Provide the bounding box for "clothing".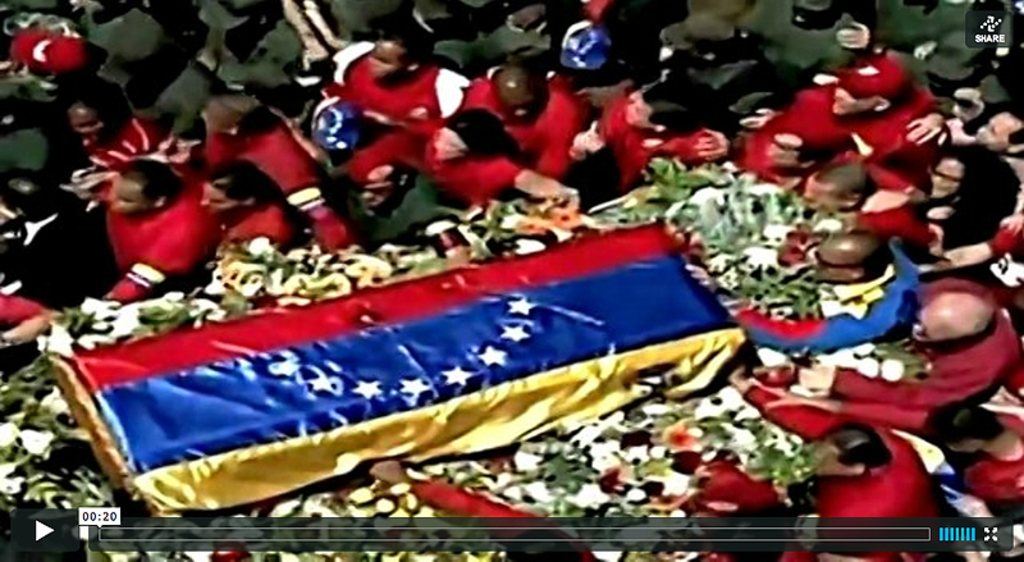
[left=847, top=289, right=1014, bottom=389].
